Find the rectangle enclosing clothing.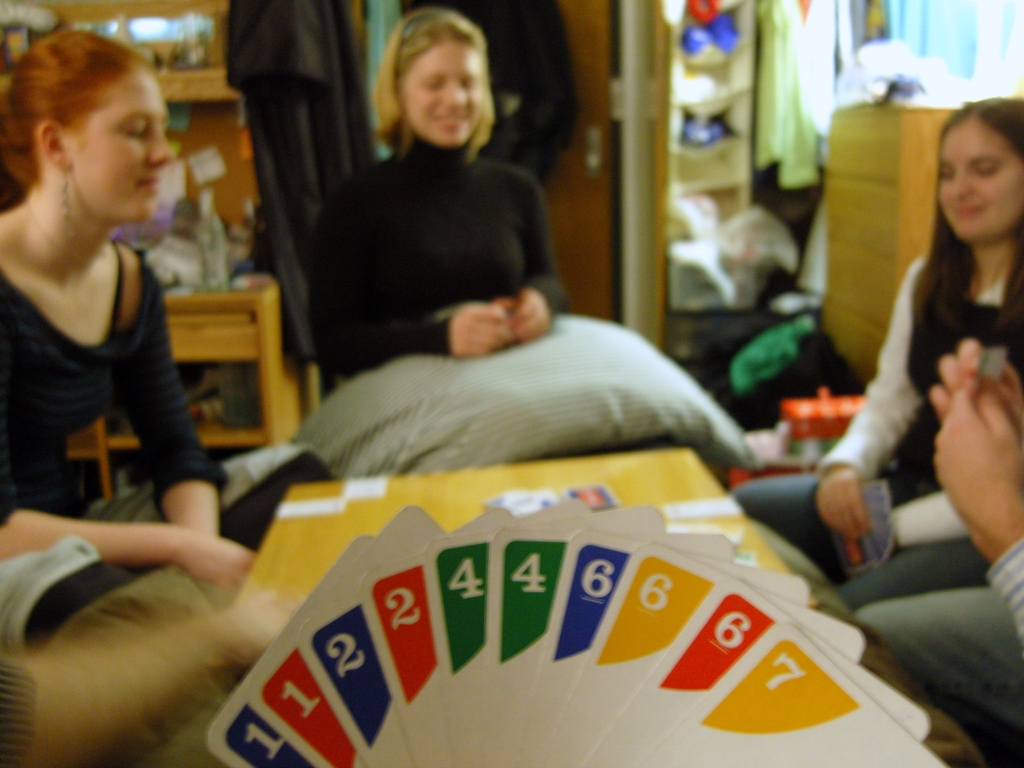
(x1=310, y1=138, x2=568, y2=387).
